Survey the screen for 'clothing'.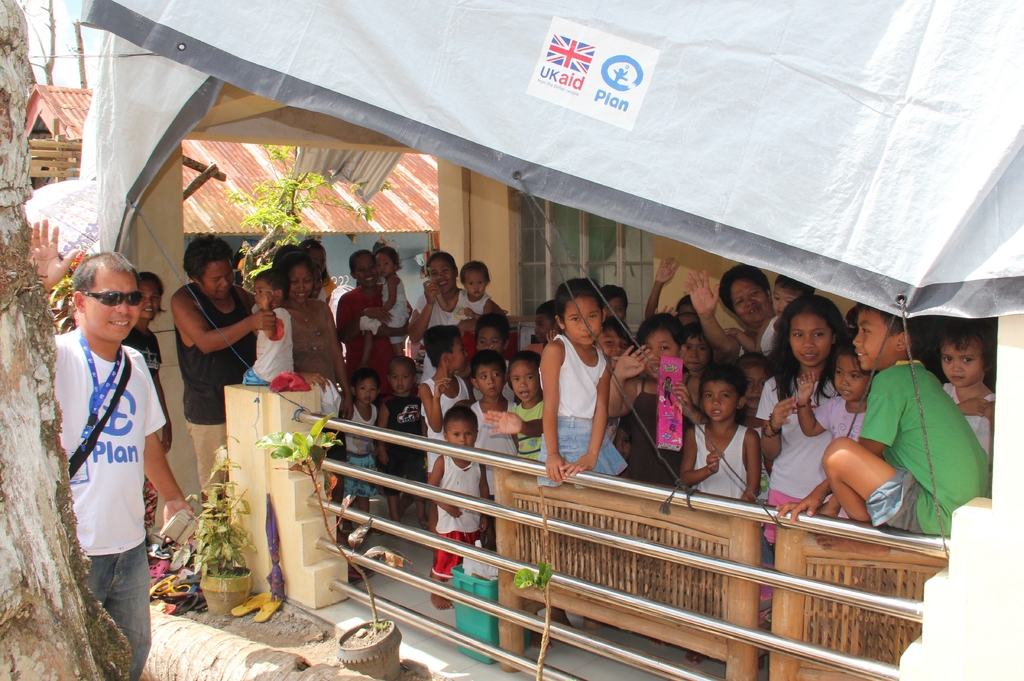
Survey found: bbox=(175, 282, 259, 492).
